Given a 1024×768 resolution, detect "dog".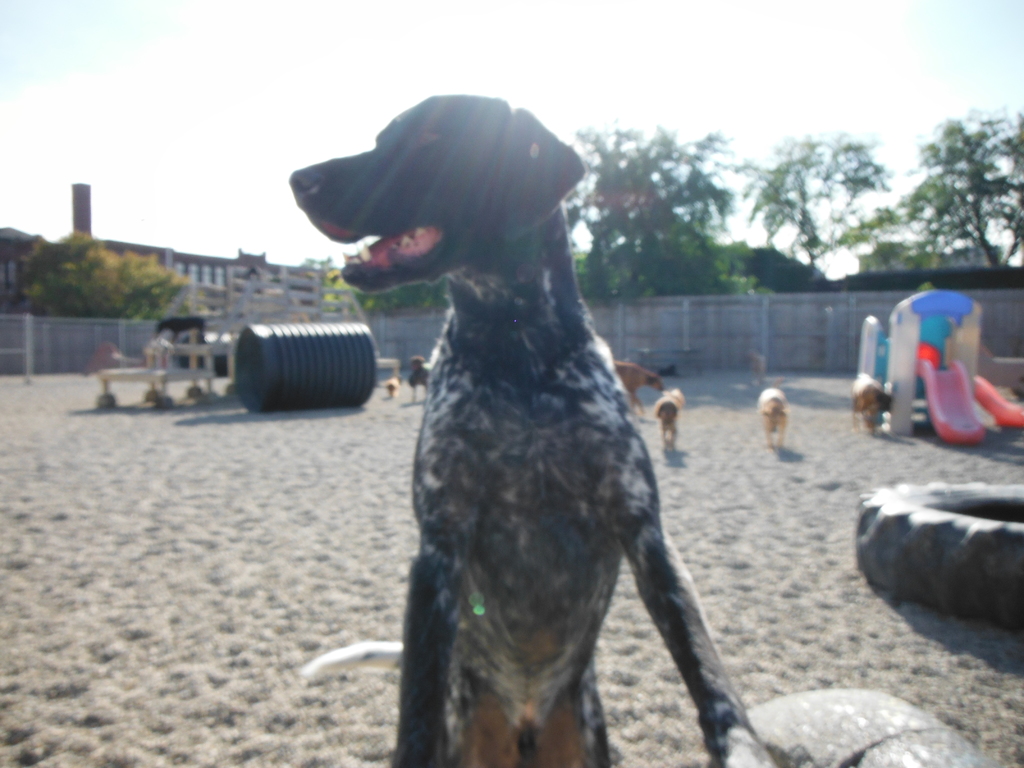
(x1=291, y1=92, x2=772, y2=767).
